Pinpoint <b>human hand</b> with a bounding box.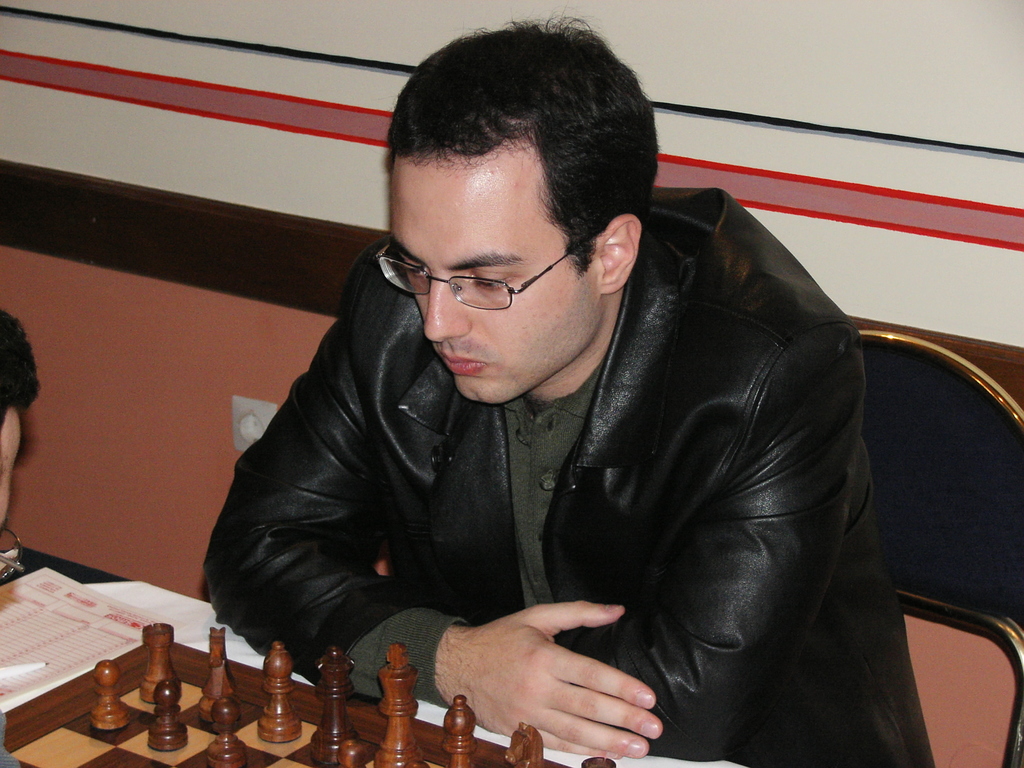
(436,609,664,753).
